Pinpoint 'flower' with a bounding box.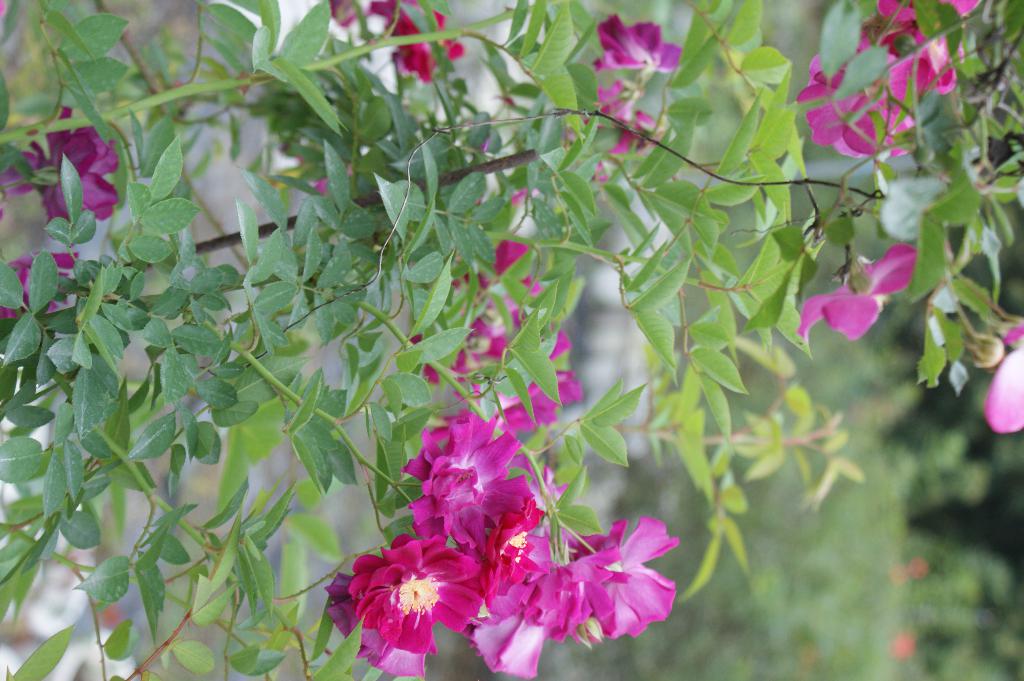
bbox=(794, 58, 960, 154).
